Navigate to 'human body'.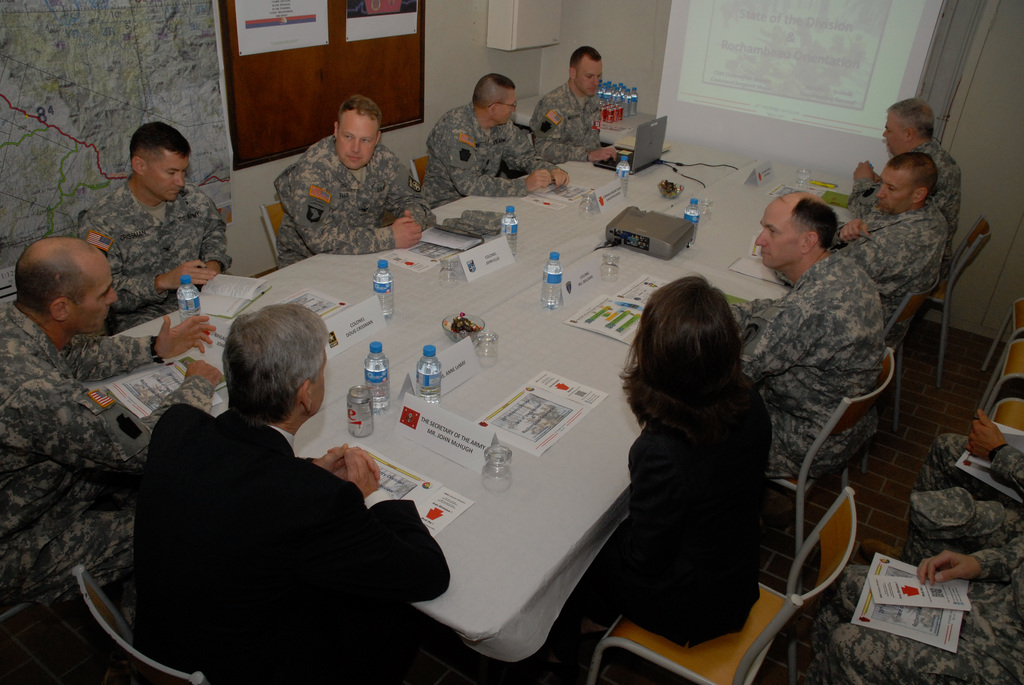
Navigation target: {"x1": 904, "y1": 414, "x2": 1023, "y2": 562}.
